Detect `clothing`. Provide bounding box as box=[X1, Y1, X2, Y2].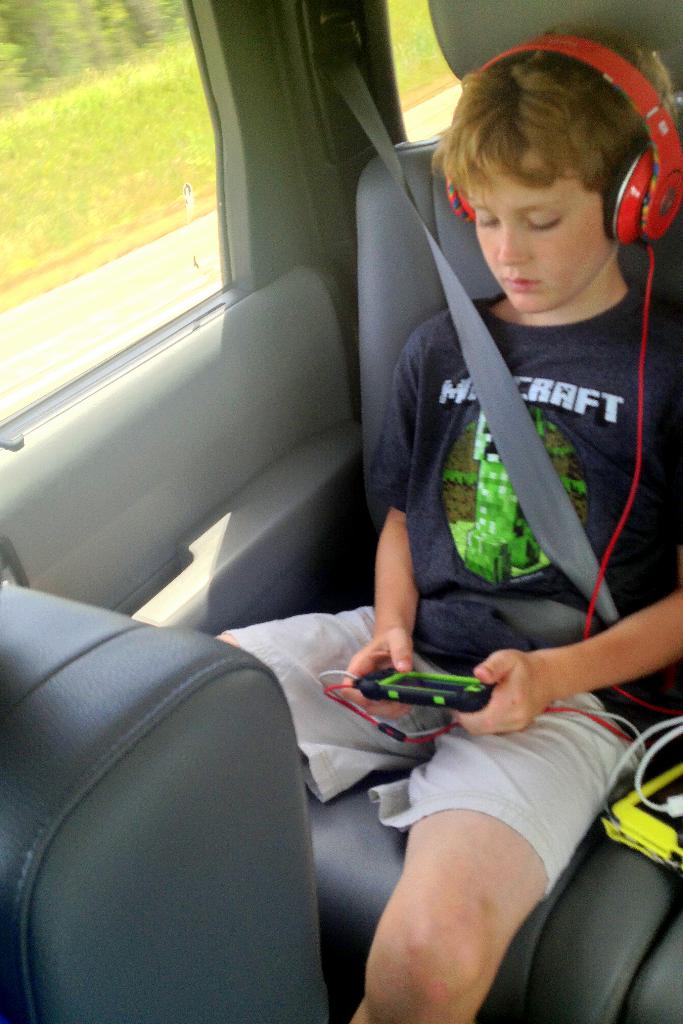
box=[207, 286, 682, 883].
